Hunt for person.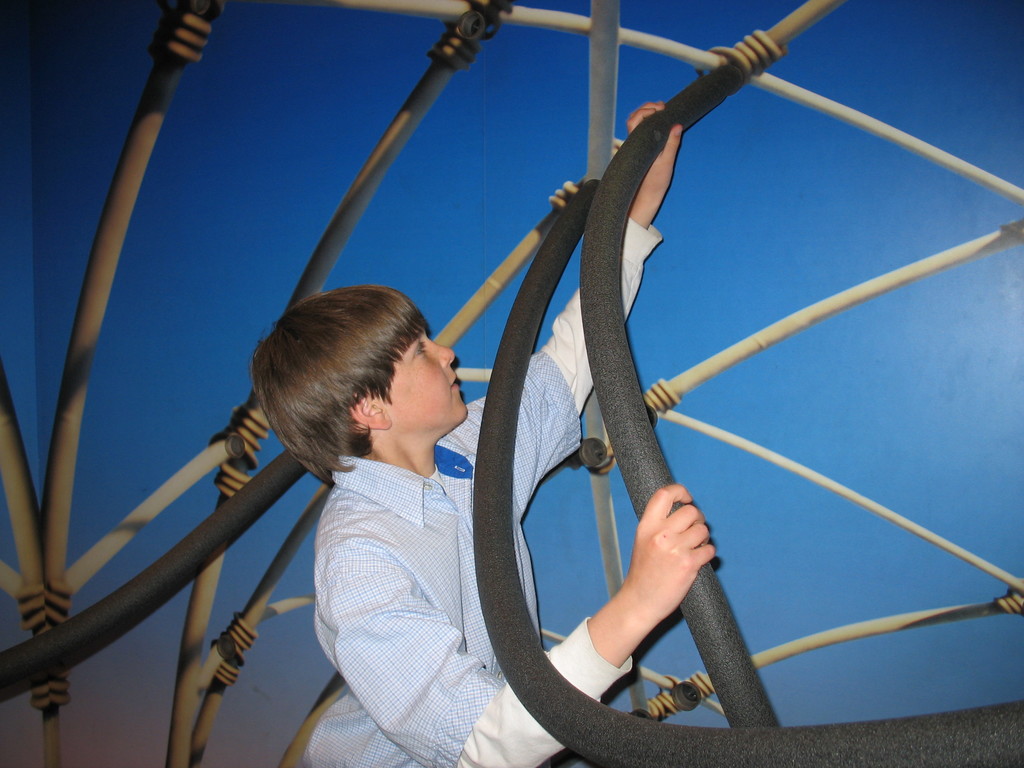
Hunted down at crop(248, 100, 715, 767).
